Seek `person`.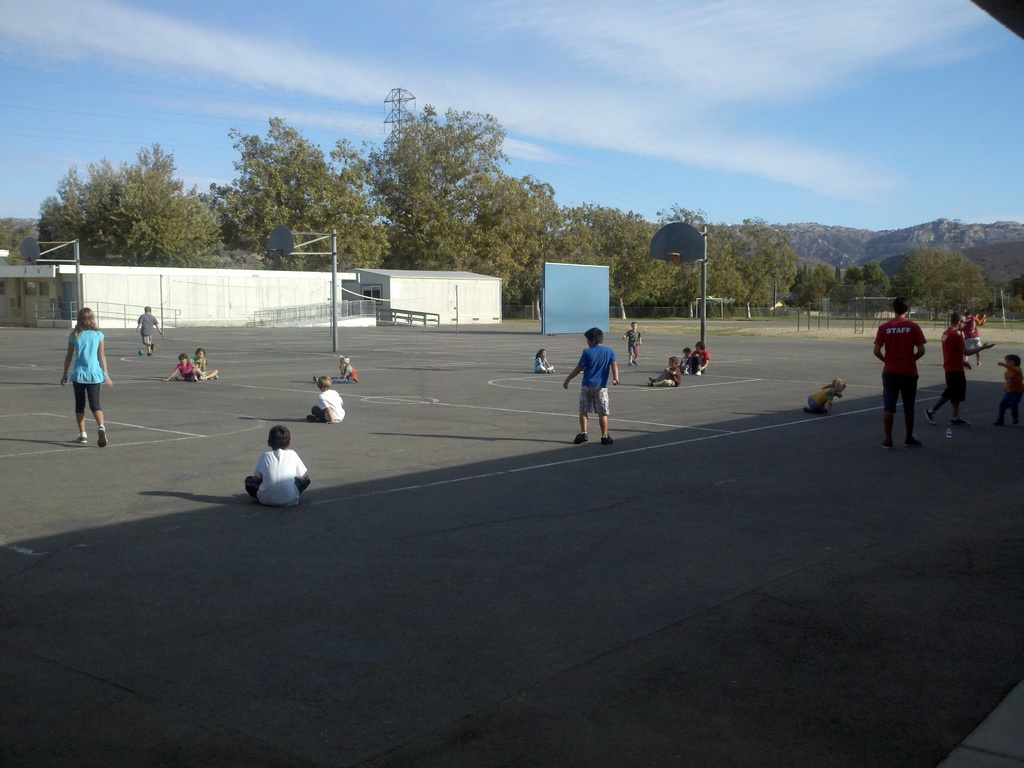
[61,305,110,444].
